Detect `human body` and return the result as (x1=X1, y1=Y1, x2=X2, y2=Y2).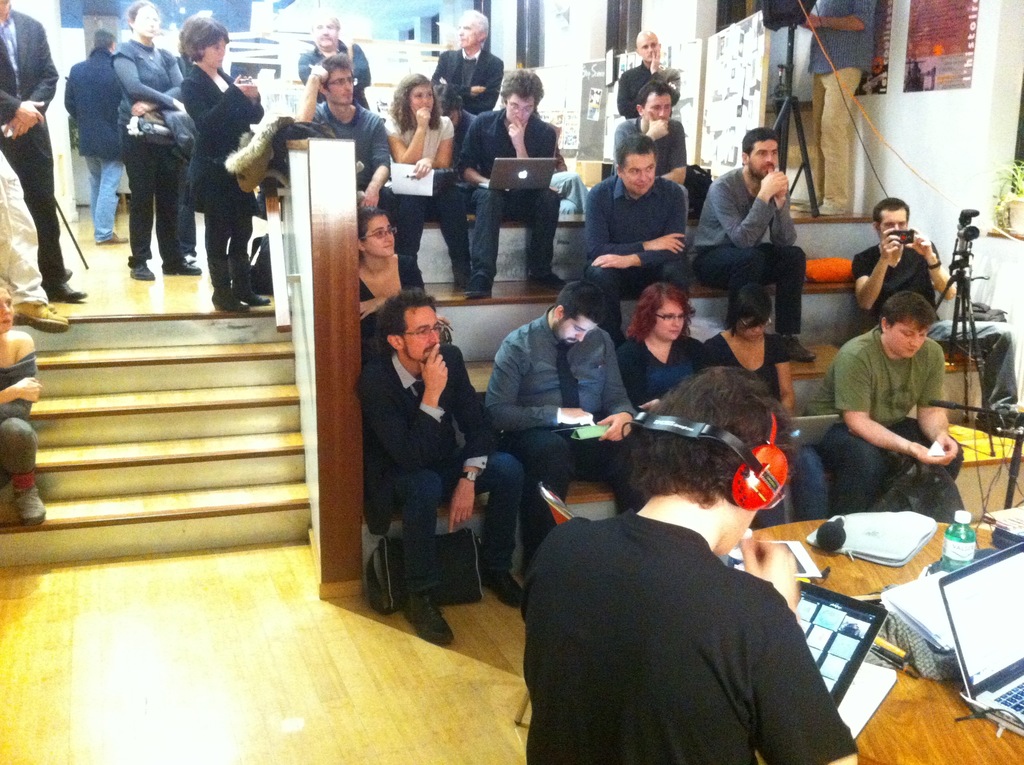
(x1=63, y1=47, x2=133, y2=241).
